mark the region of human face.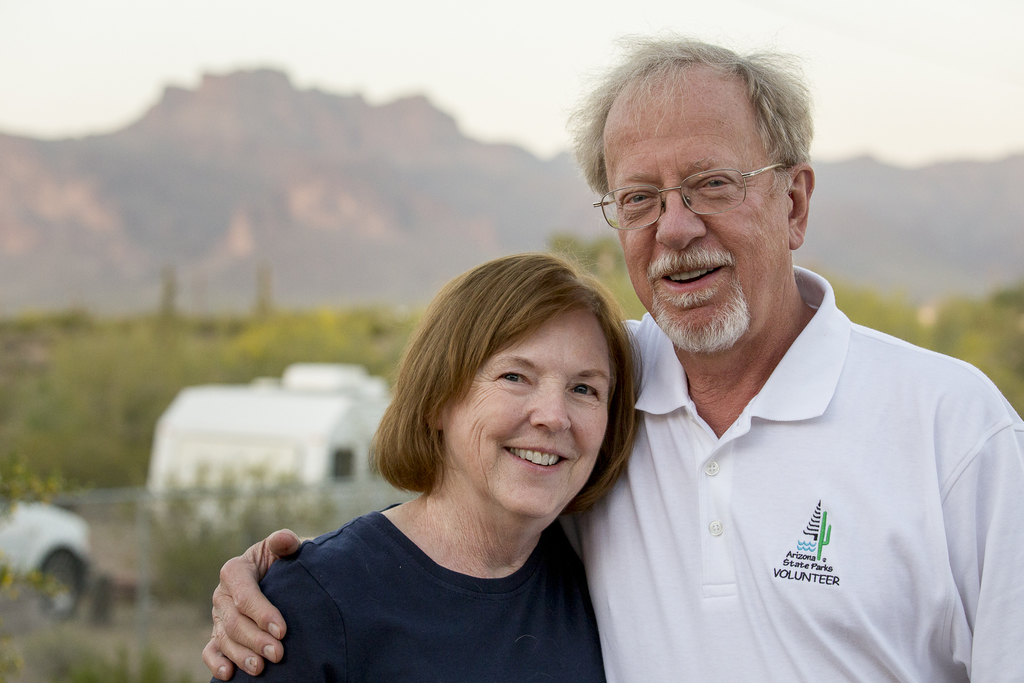
Region: locate(444, 308, 614, 516).
